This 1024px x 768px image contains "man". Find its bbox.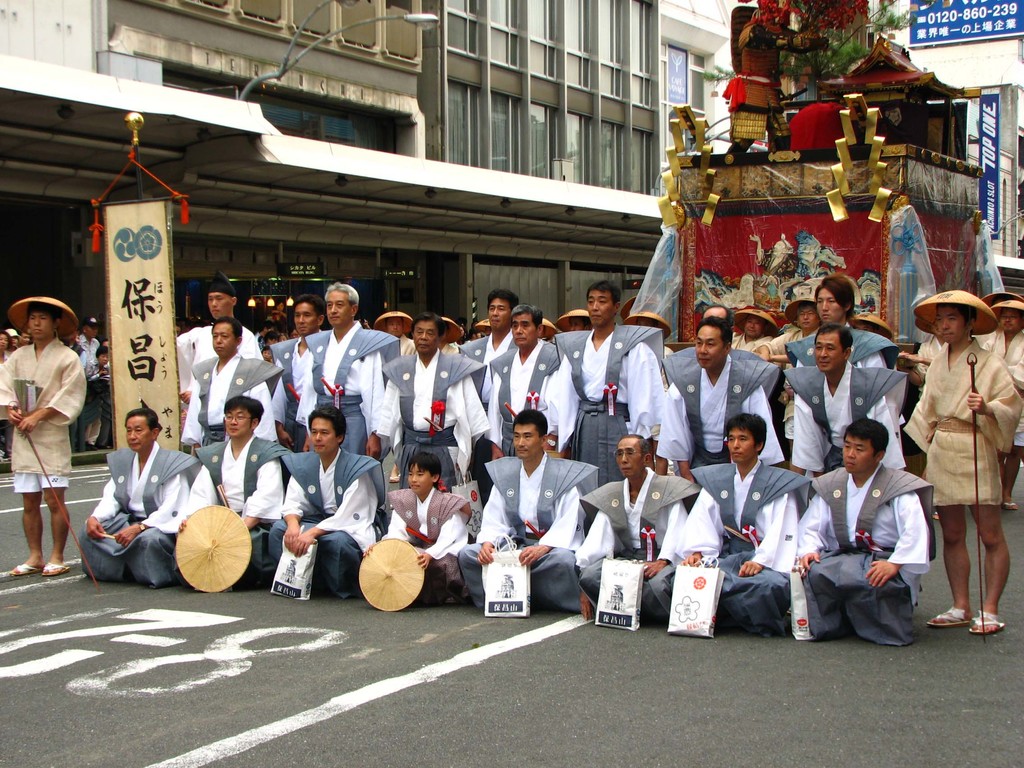
x1=178, y1=395, x2=287, y2=582.
